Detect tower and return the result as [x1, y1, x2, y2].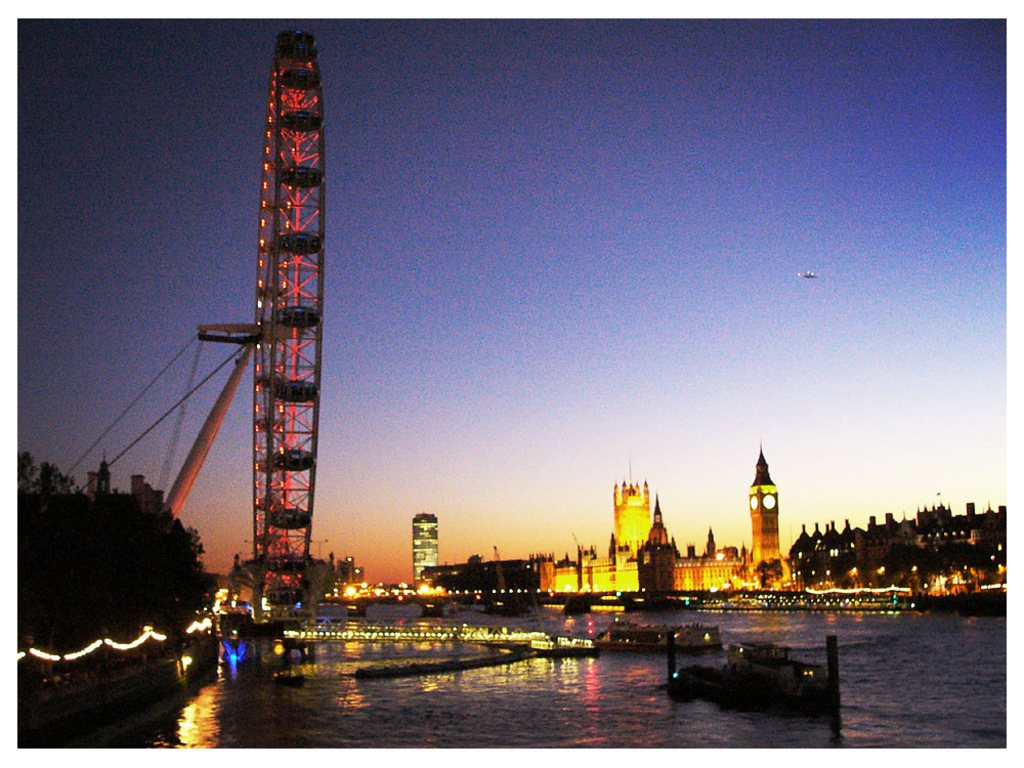
[611, 478, 645, 584].
